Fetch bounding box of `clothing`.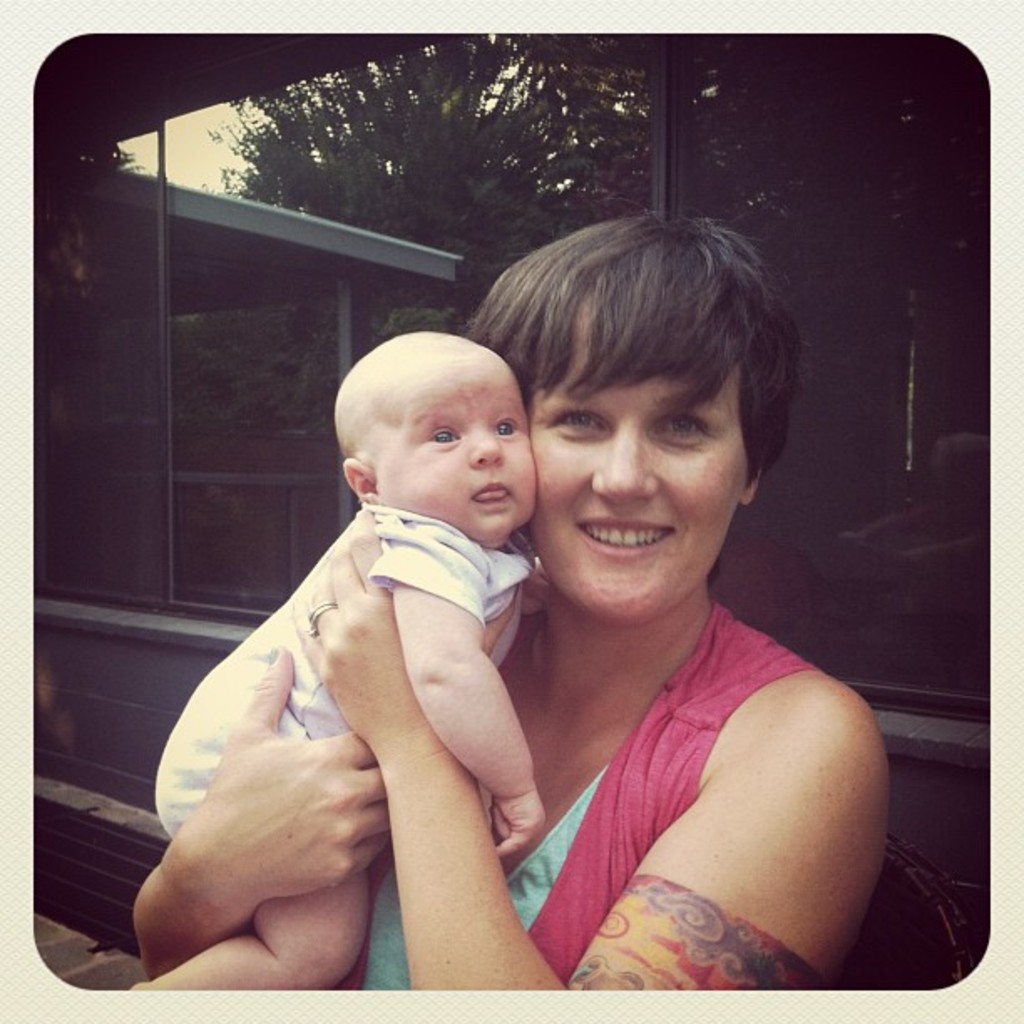
Bbox: <bbox>149, 494, 537, 837</bbox>.
